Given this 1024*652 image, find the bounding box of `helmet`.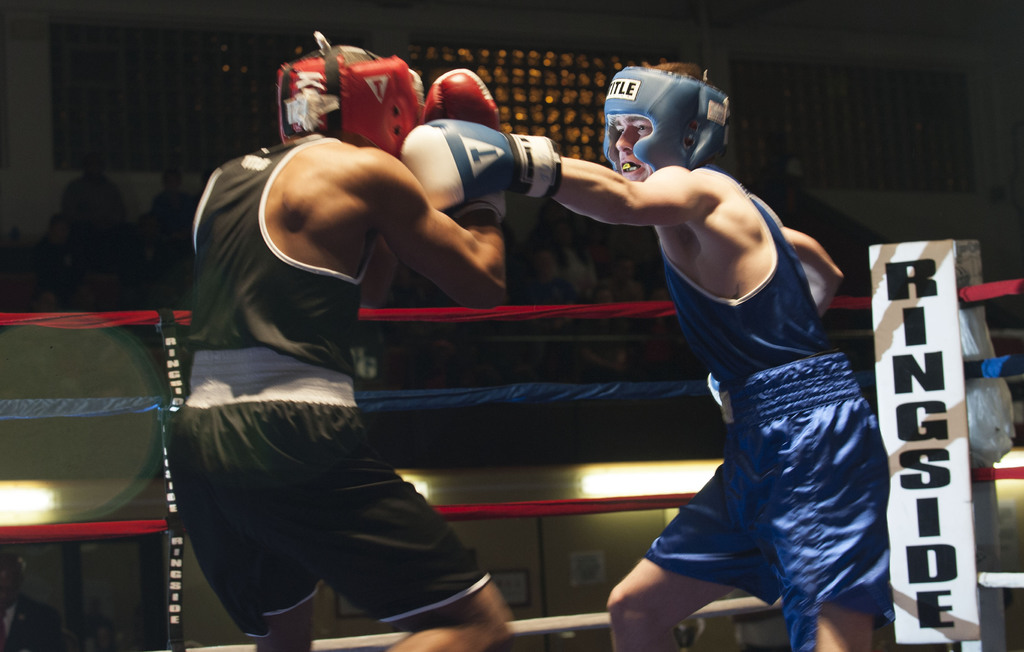
region(275, 31, 424, 163).
